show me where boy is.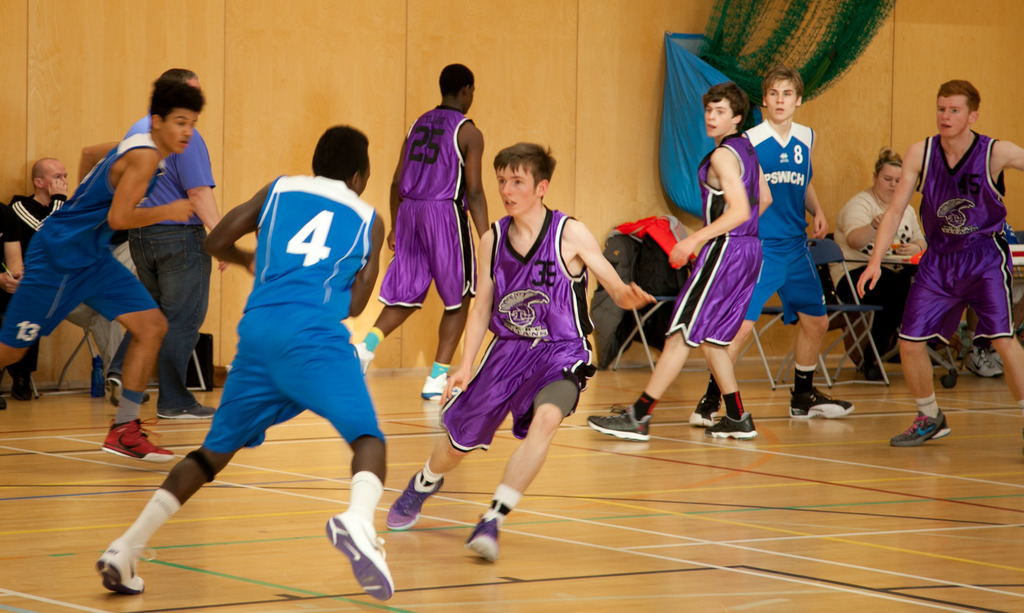
boy is at <box>858,77,1023,447</box>.
